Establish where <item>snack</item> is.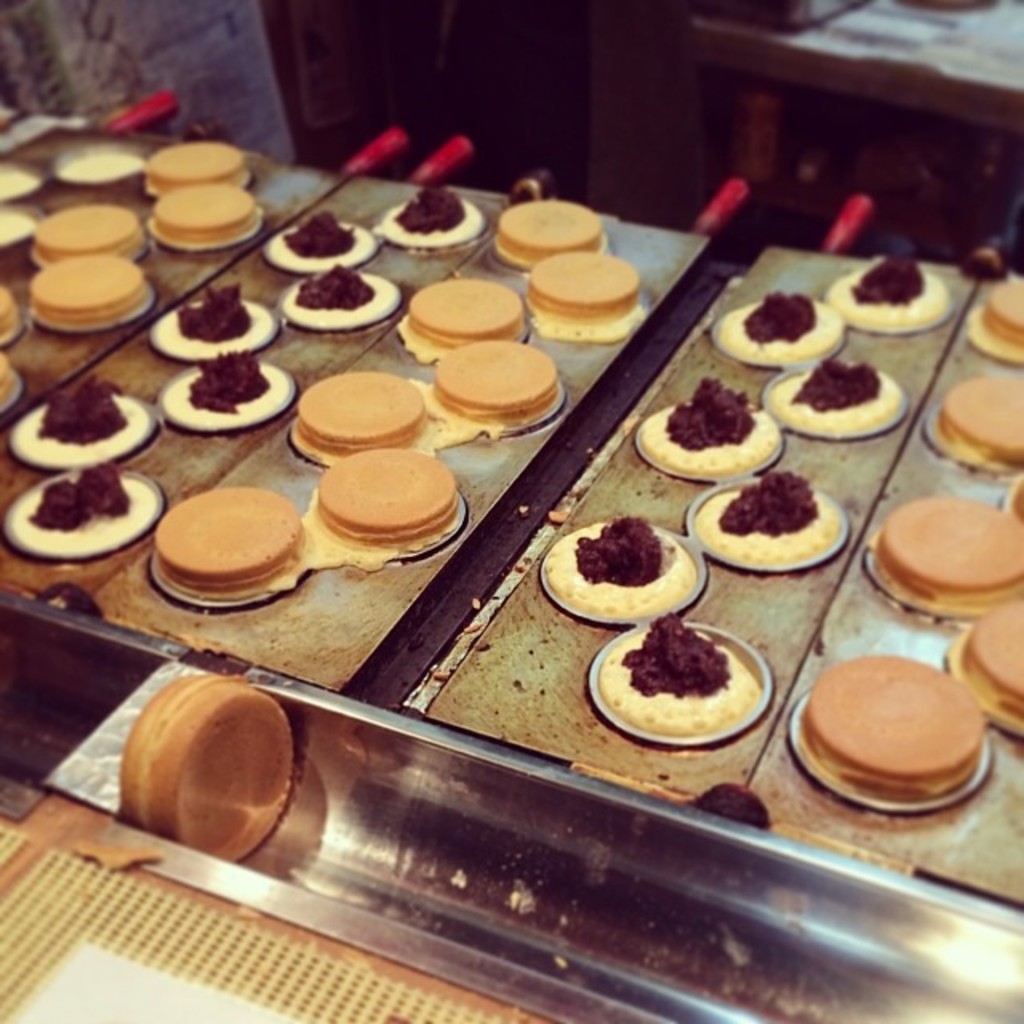
Established at (left=806, top=656, right=992, bottom=797).
